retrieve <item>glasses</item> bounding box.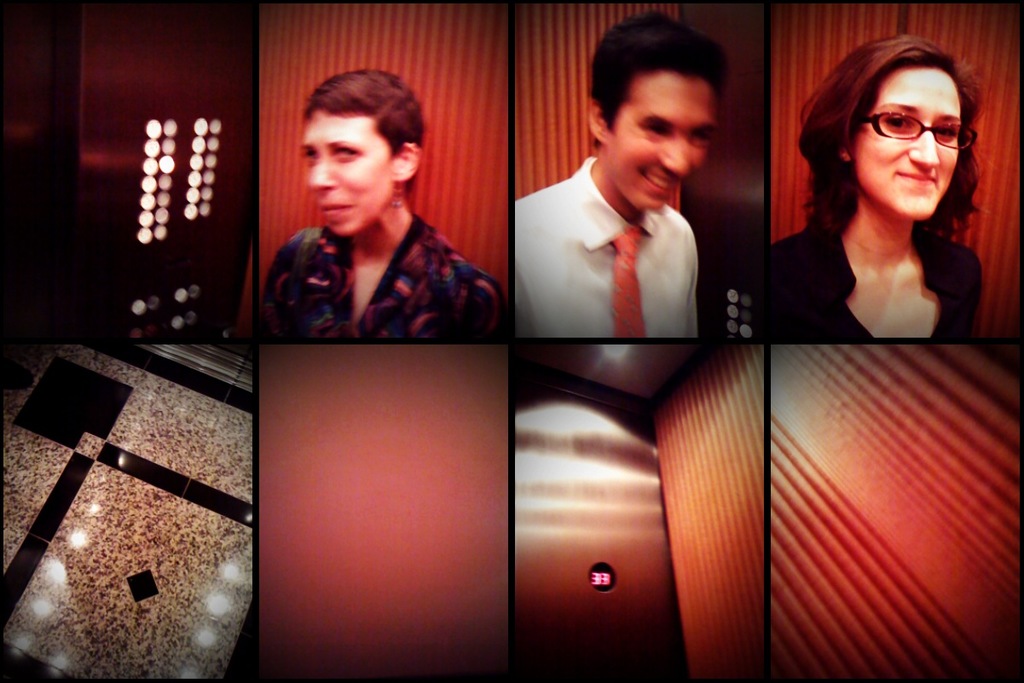
Bounding box: (859,96,984,142).
